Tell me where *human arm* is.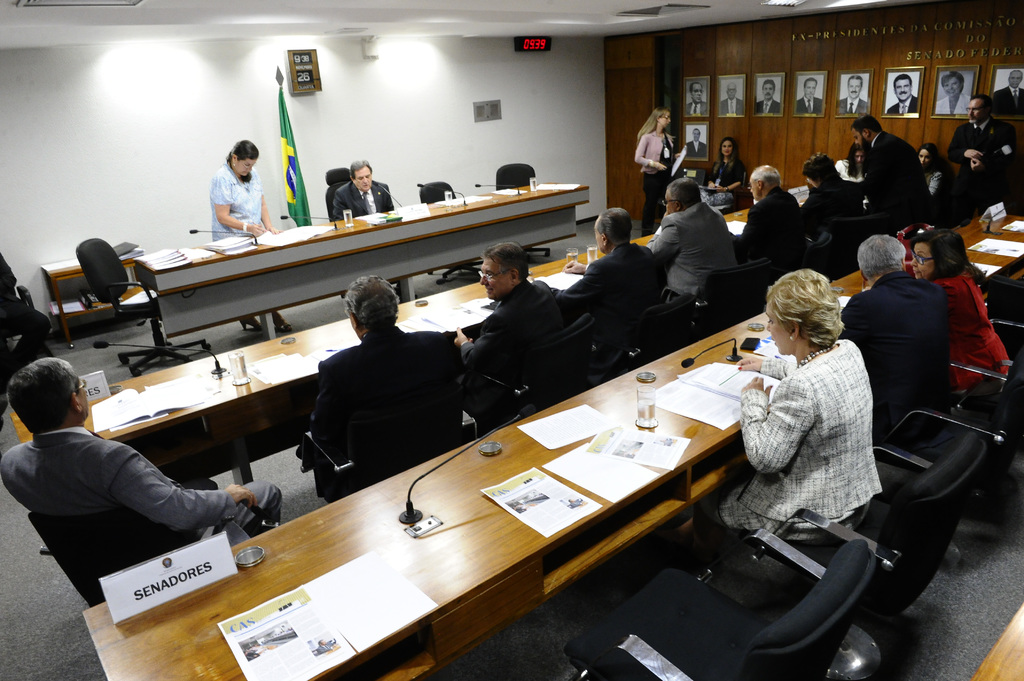
*human arm* is at detection(257, 205, 276, 239).
